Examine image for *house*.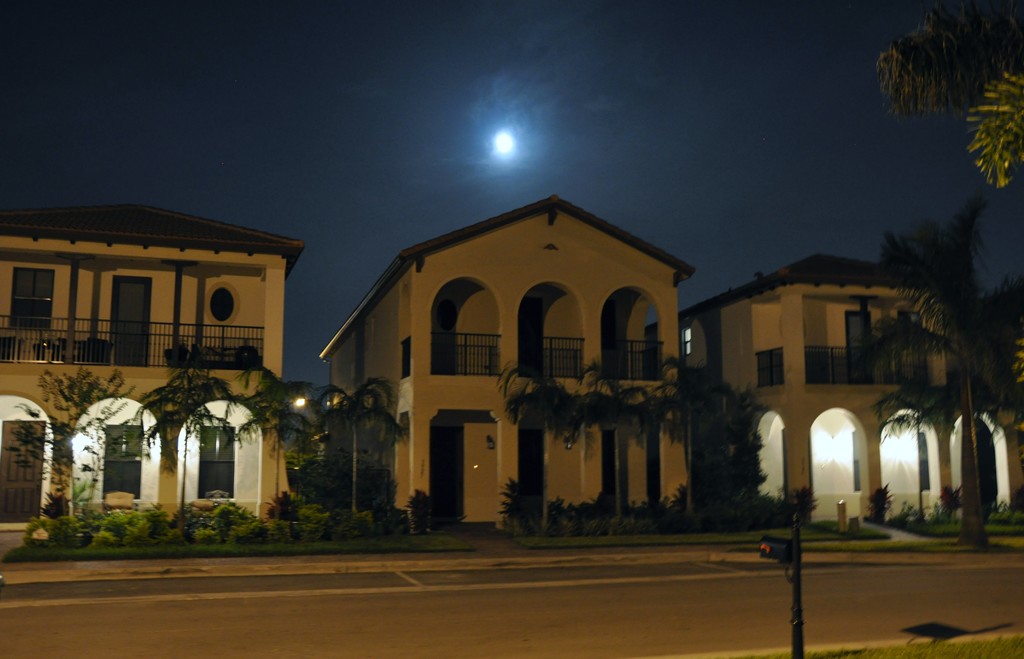
Examination result: Rect(313, 165, 712, 544).
